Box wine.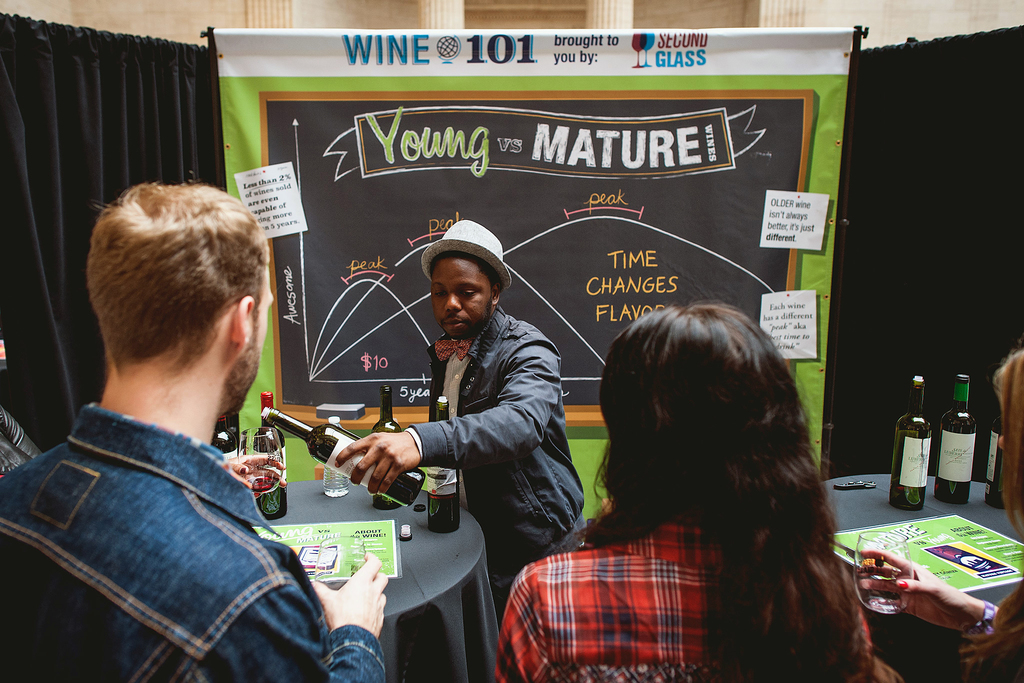
BBox(422, 392, 463, 530).
